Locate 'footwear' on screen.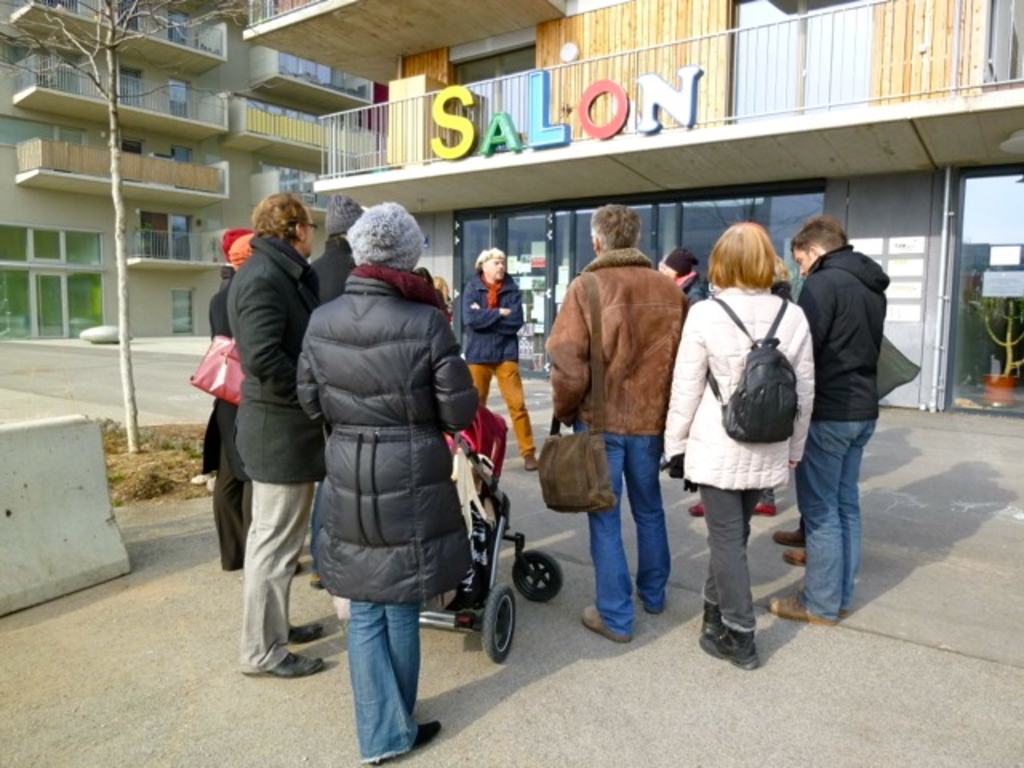
On screen at 366:718:445:762.
